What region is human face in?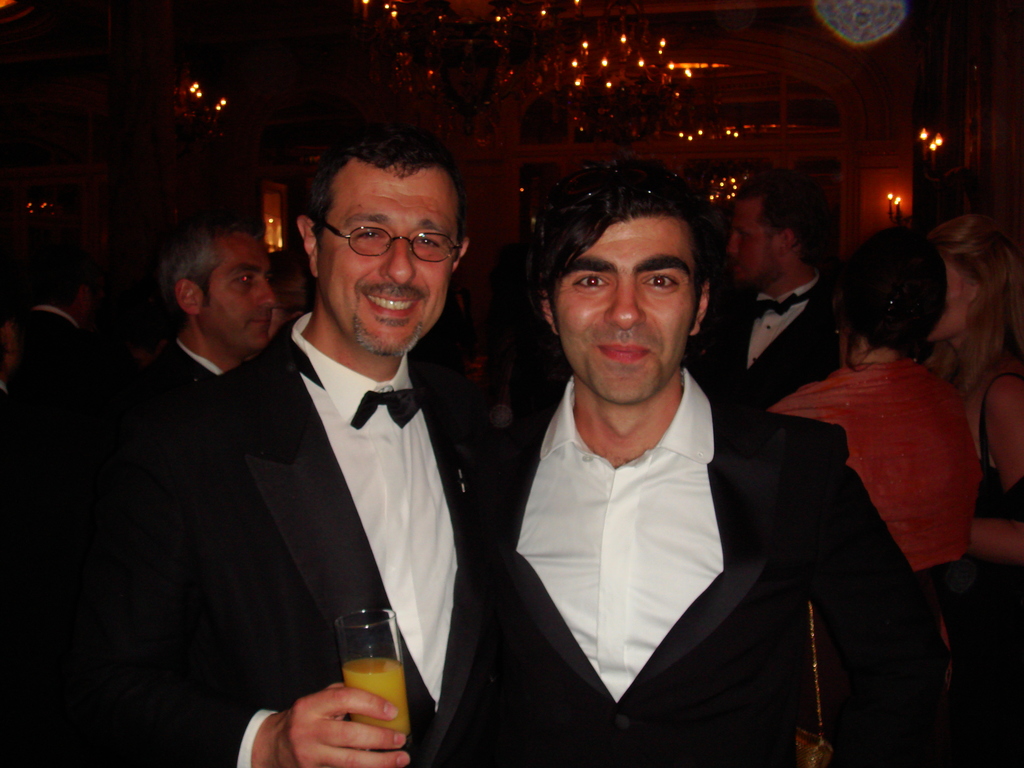
(left=317, top=167, right=456, bottom=348).
